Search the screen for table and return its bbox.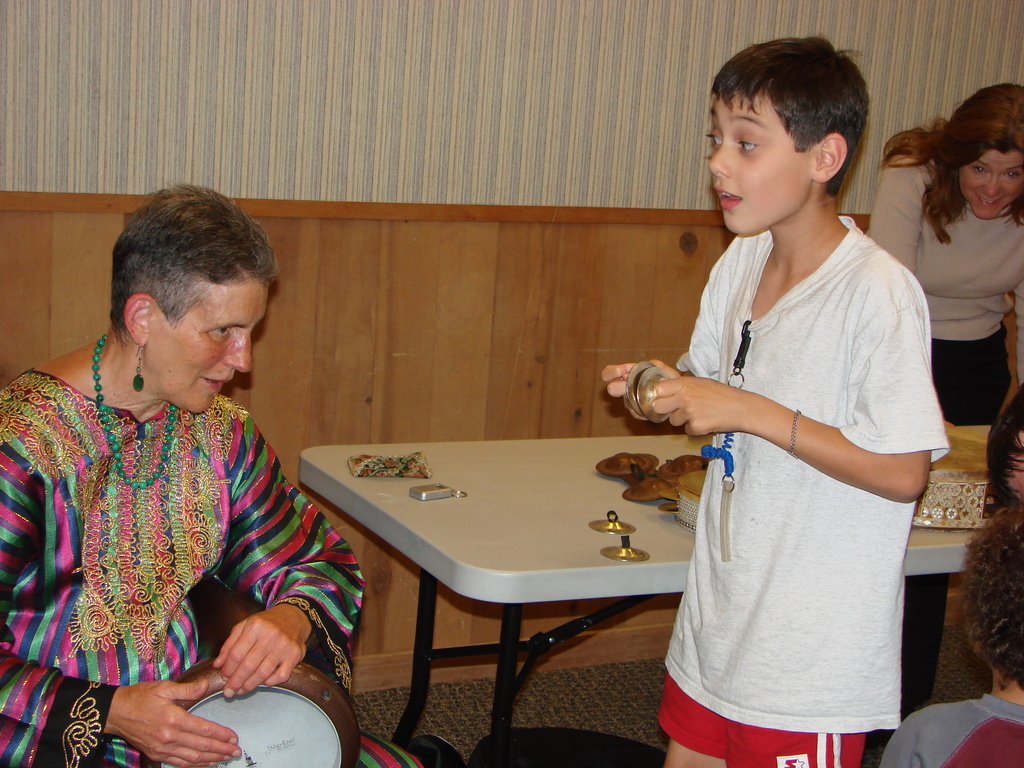
Found: region(298, 420, 992, 744).
